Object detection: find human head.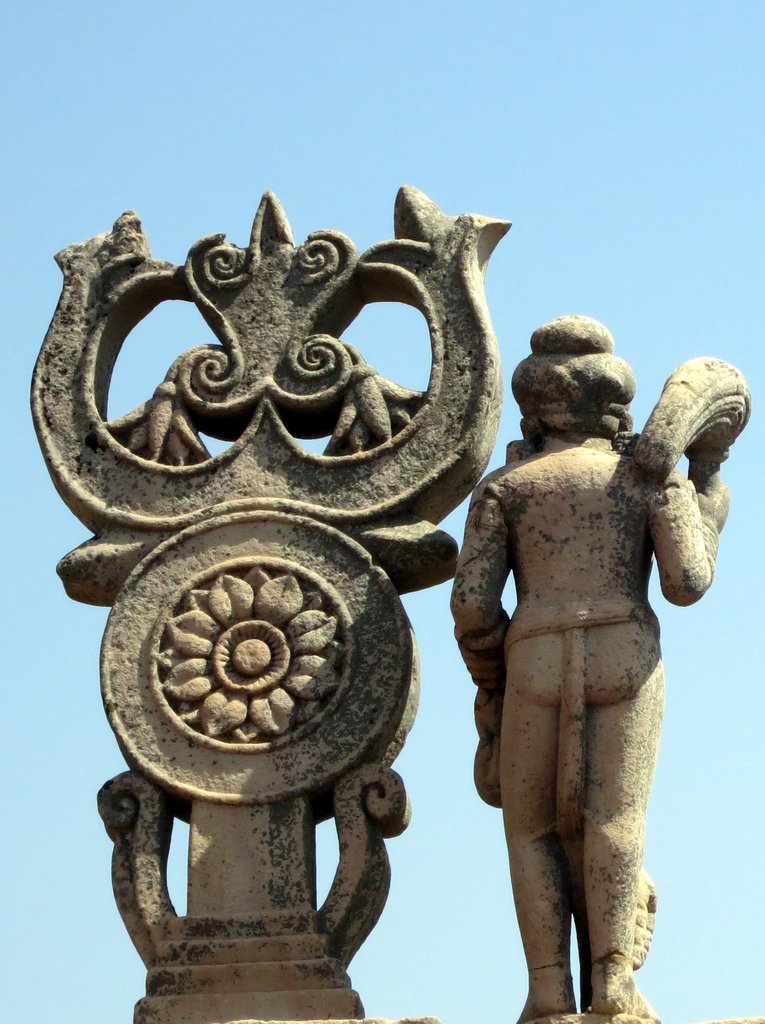
l=505, t=308, r=640, b=439.
